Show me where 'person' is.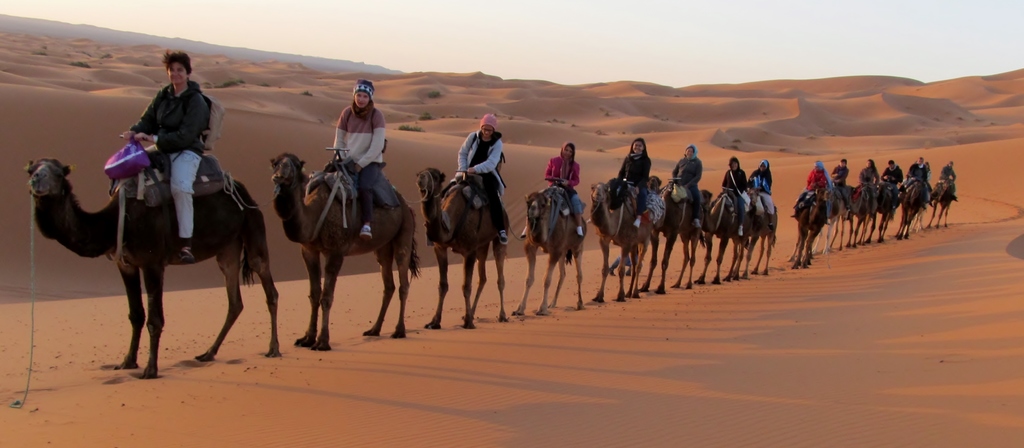
'person' is at [left=856, top=160, right=880, bottom=214].
